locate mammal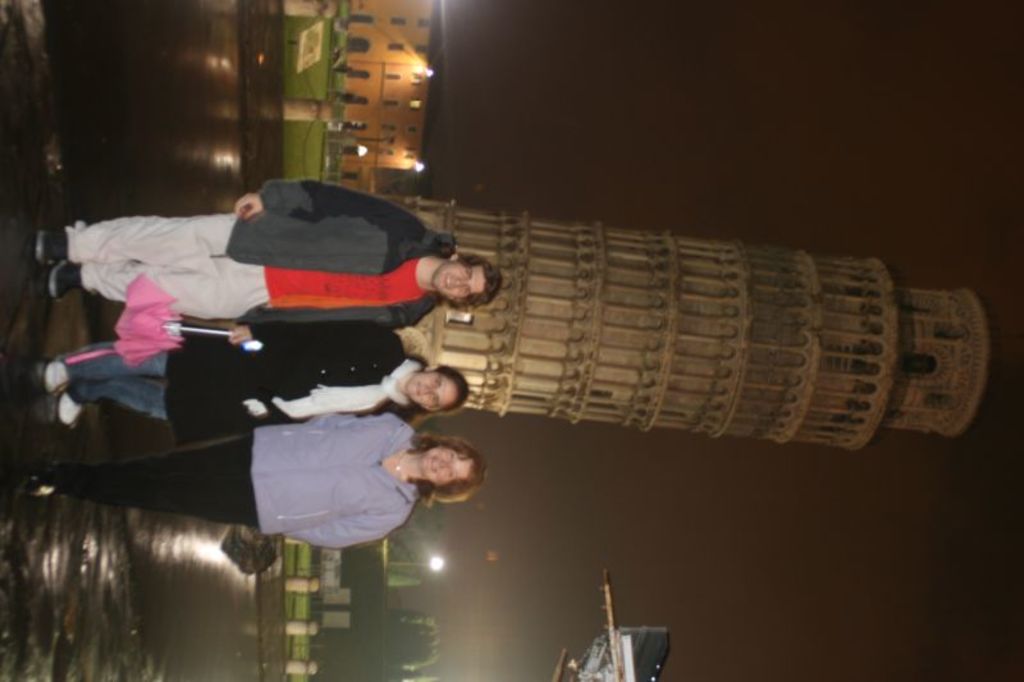
left=40, top=184, right=499, bottom=331
